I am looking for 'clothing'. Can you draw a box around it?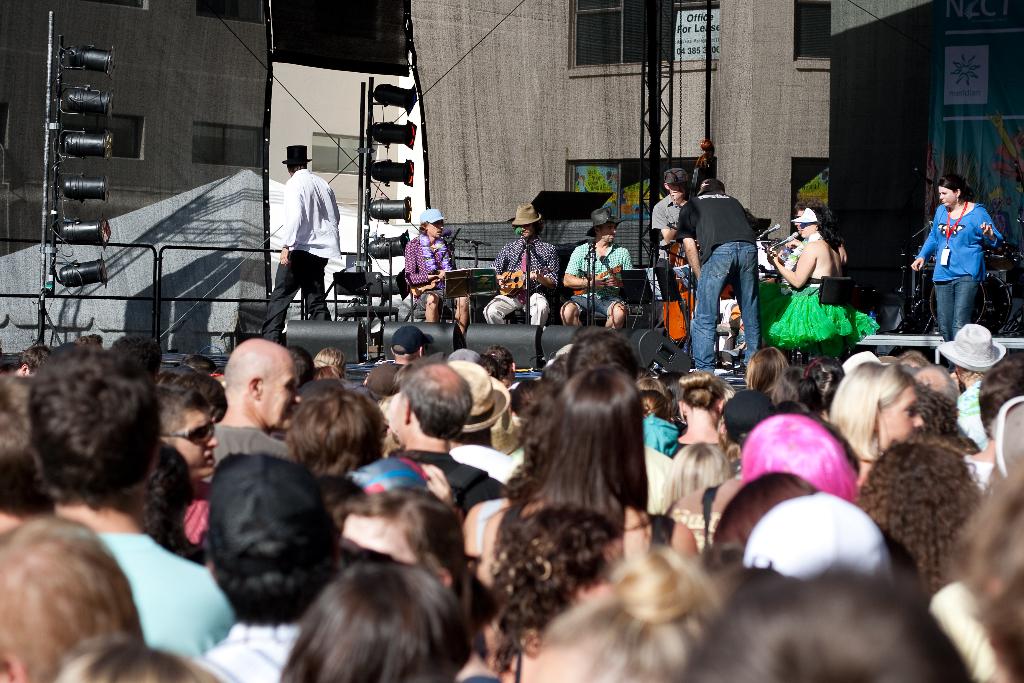
Sure, the bounding box is bbox=(913, 199, 995, 340).
